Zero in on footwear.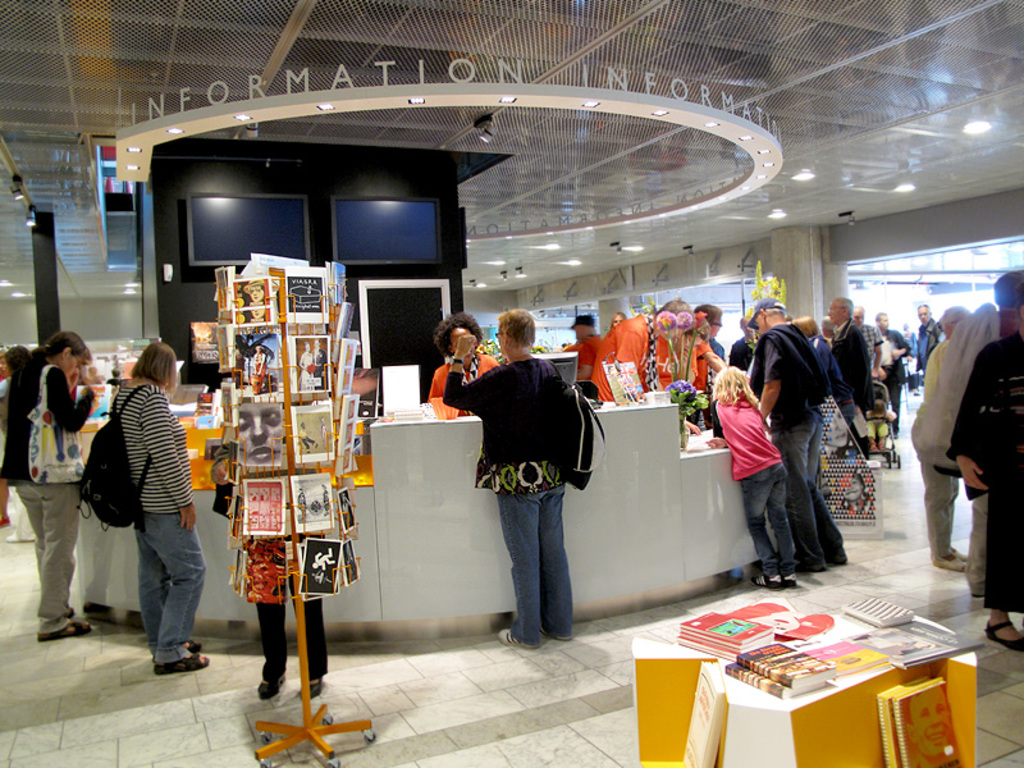
Zeroed in: locate(8, 531, 32, 544).
